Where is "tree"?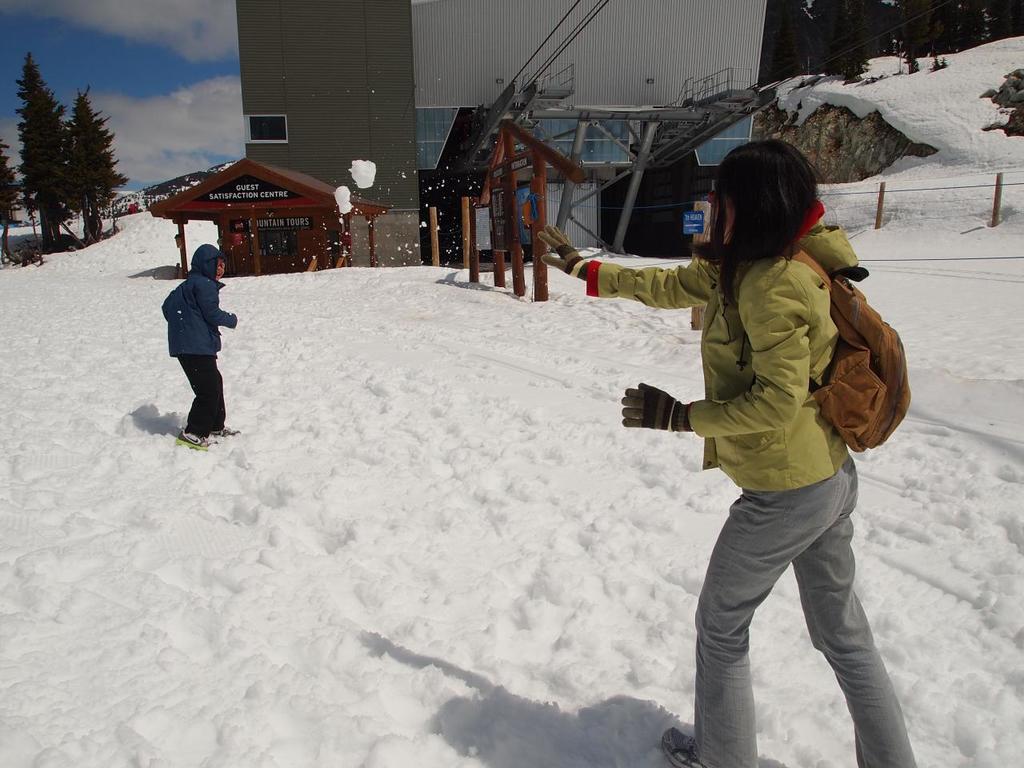
detection(58, 90, 126, 254).
